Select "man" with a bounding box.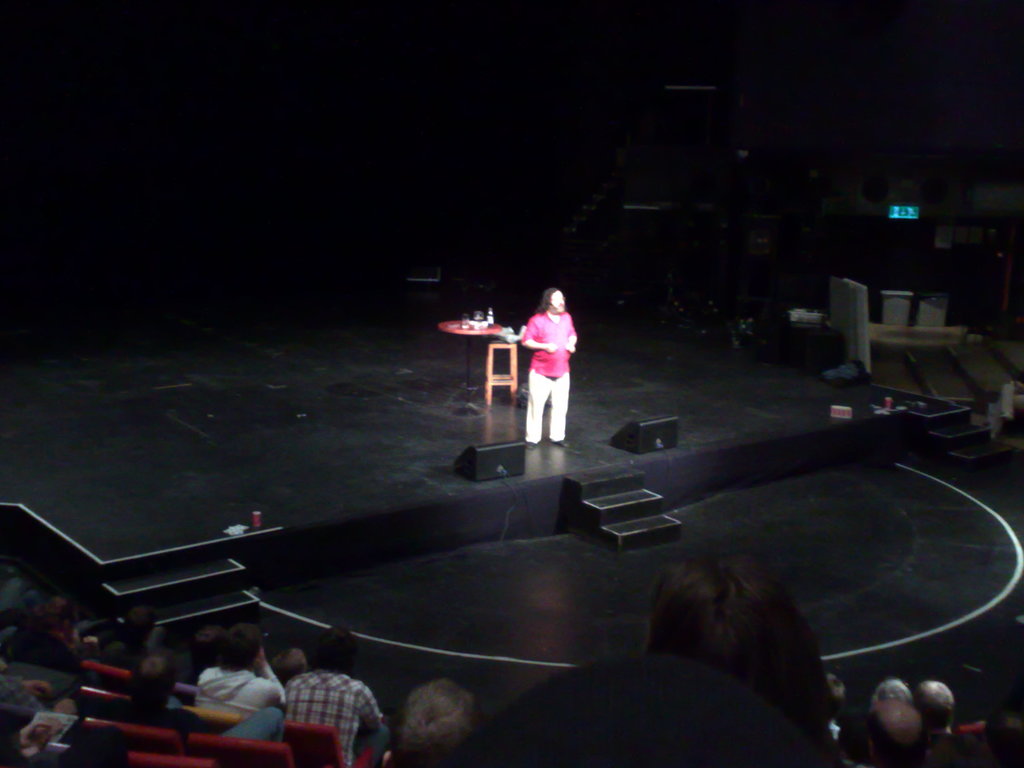
(x1=868, y1=700, x2=924, y2=767).
